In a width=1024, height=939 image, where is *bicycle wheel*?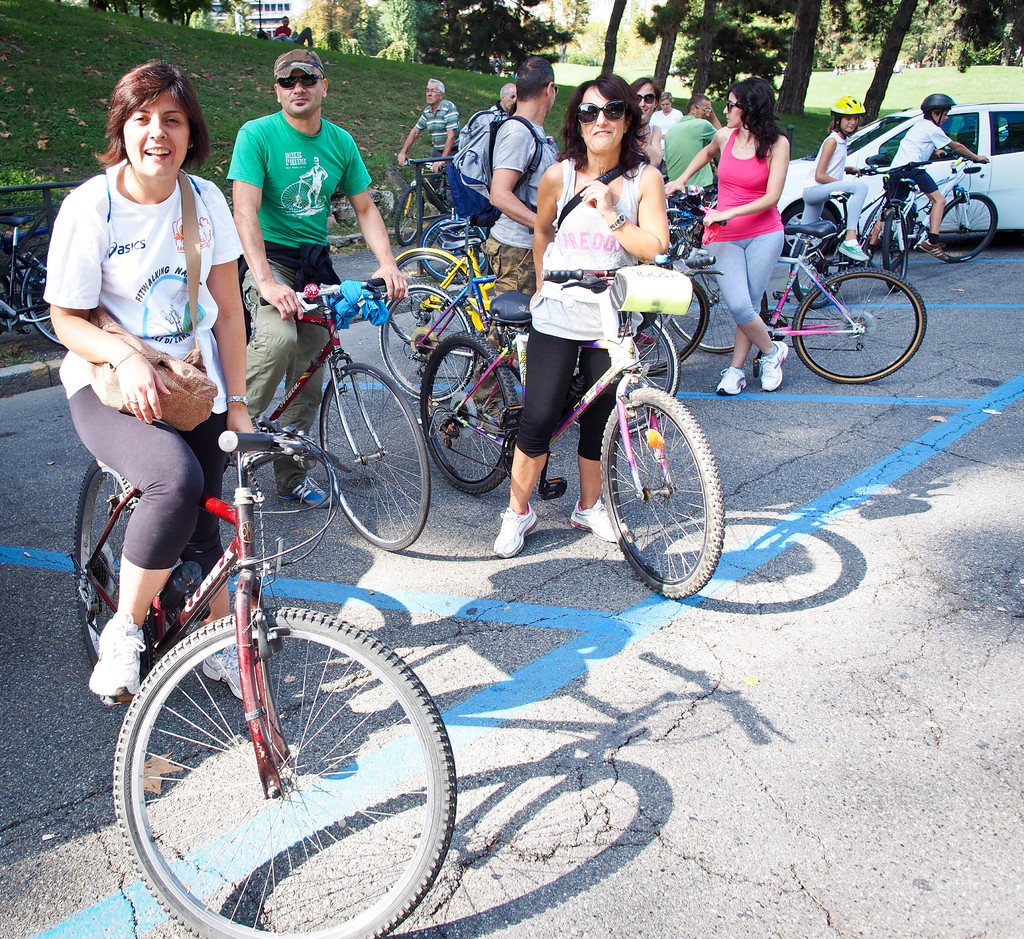
<region>669, 263, 740, 355</region>.
